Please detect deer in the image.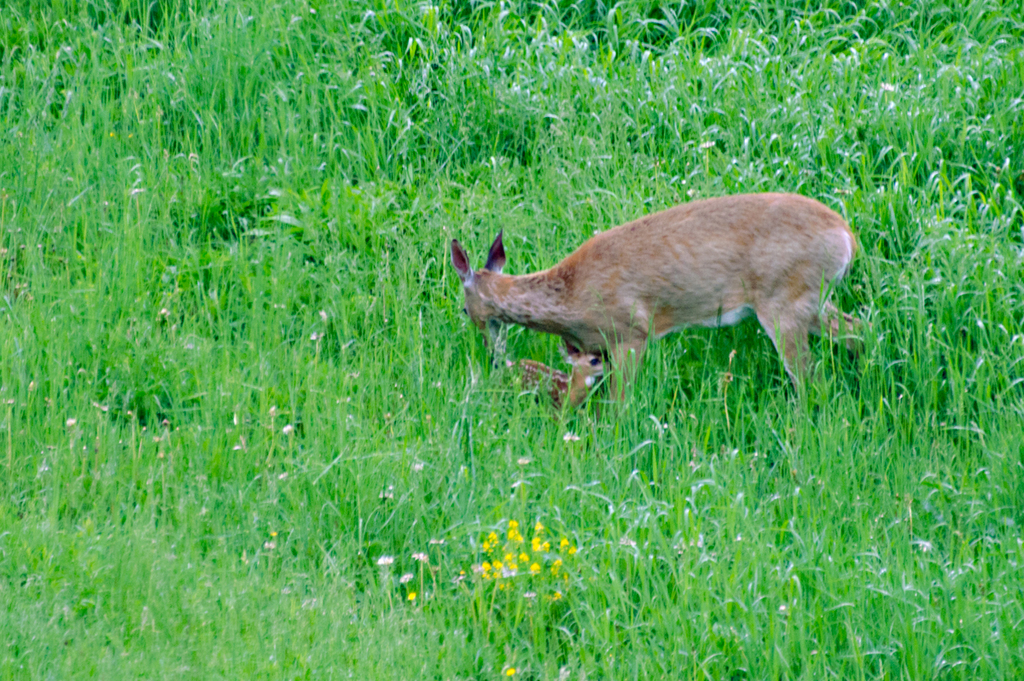
514/354/610/418.
